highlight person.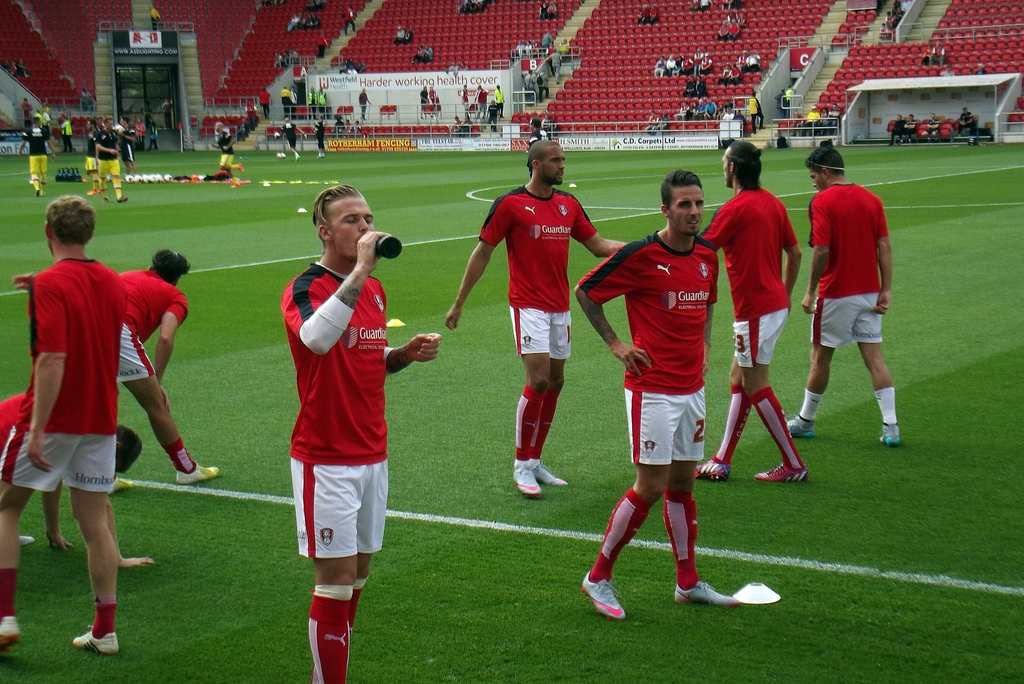
Highlighted region: select_region(780, 134, 900, 448).
